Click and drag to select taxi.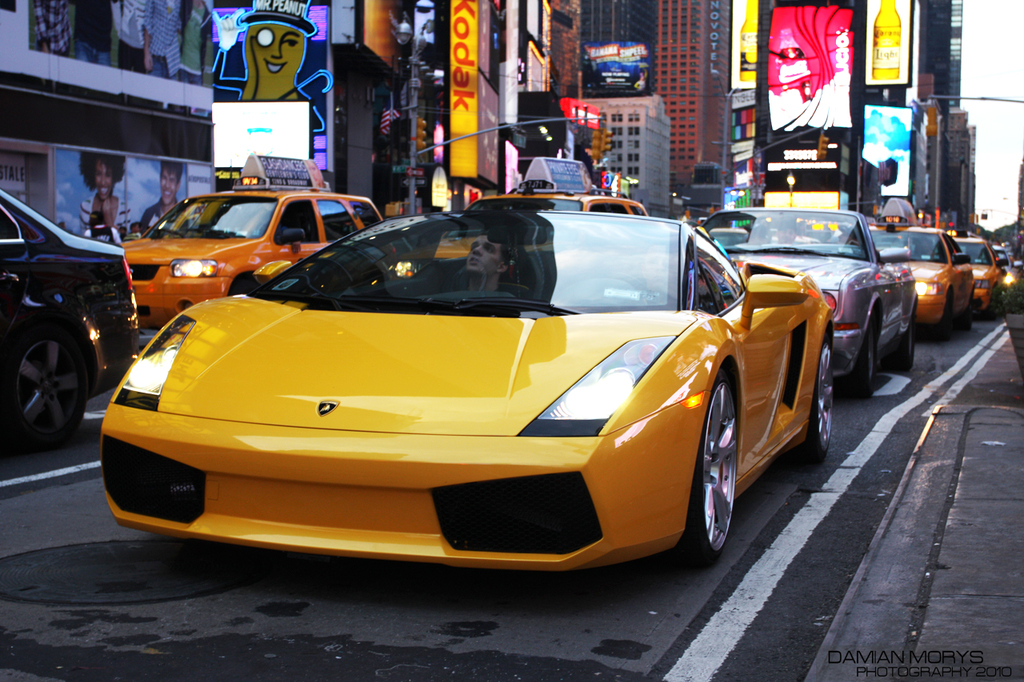
Selection: (x1=389, y1=177, x2=650, y2=263).
